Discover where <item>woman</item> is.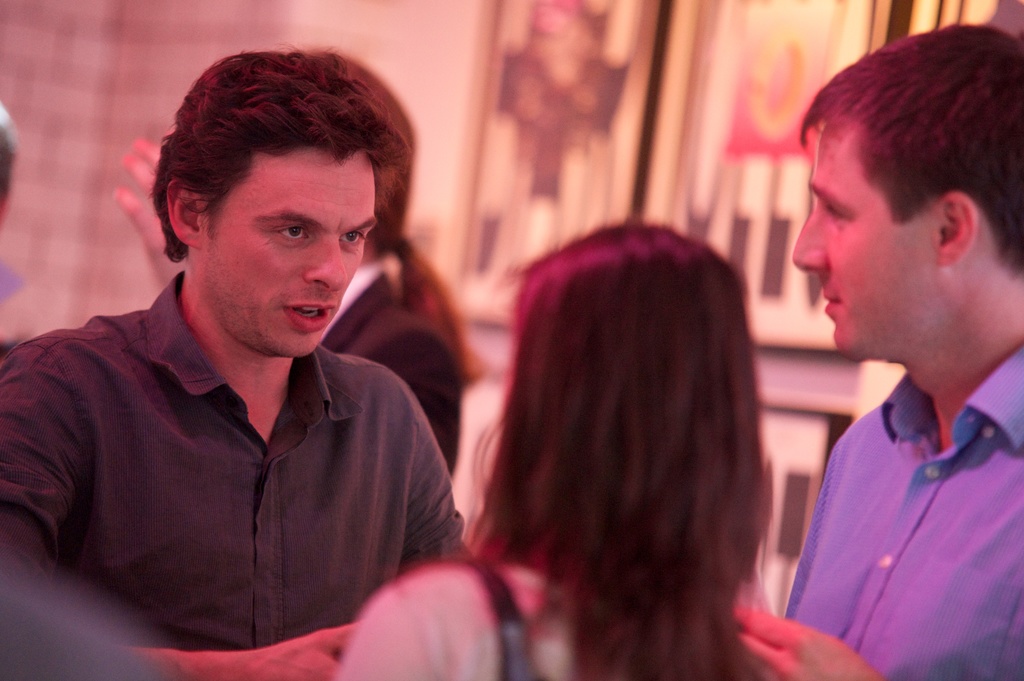
Discovered at 321:206:820:680.
